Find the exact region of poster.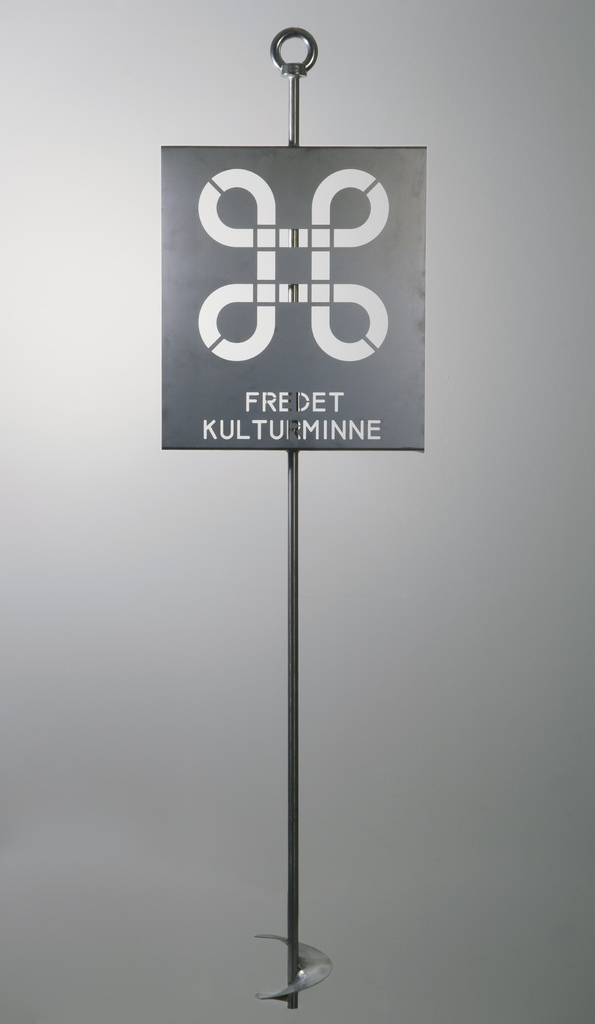
Exact region: left=159, top=145, right=425, bottom=451.
